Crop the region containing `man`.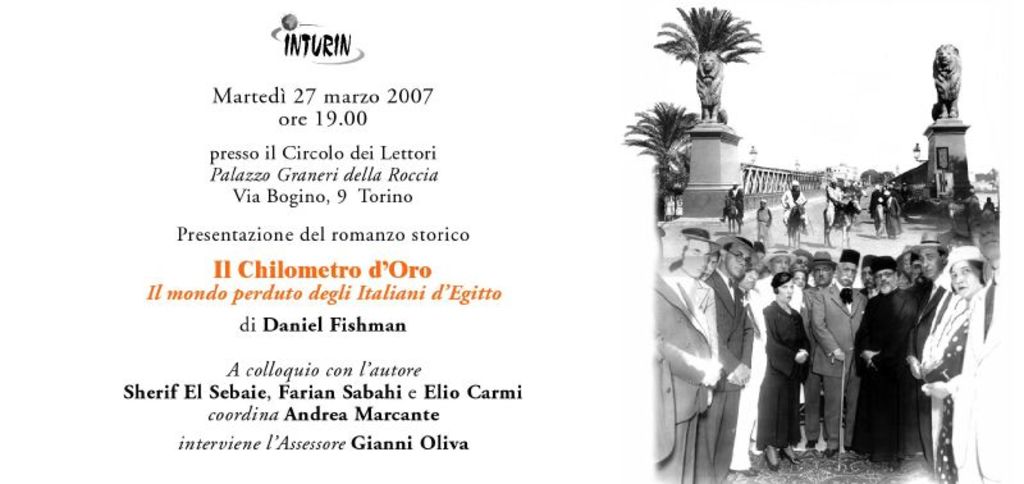
Crop region: select_region(753, 243, 794, 303).
